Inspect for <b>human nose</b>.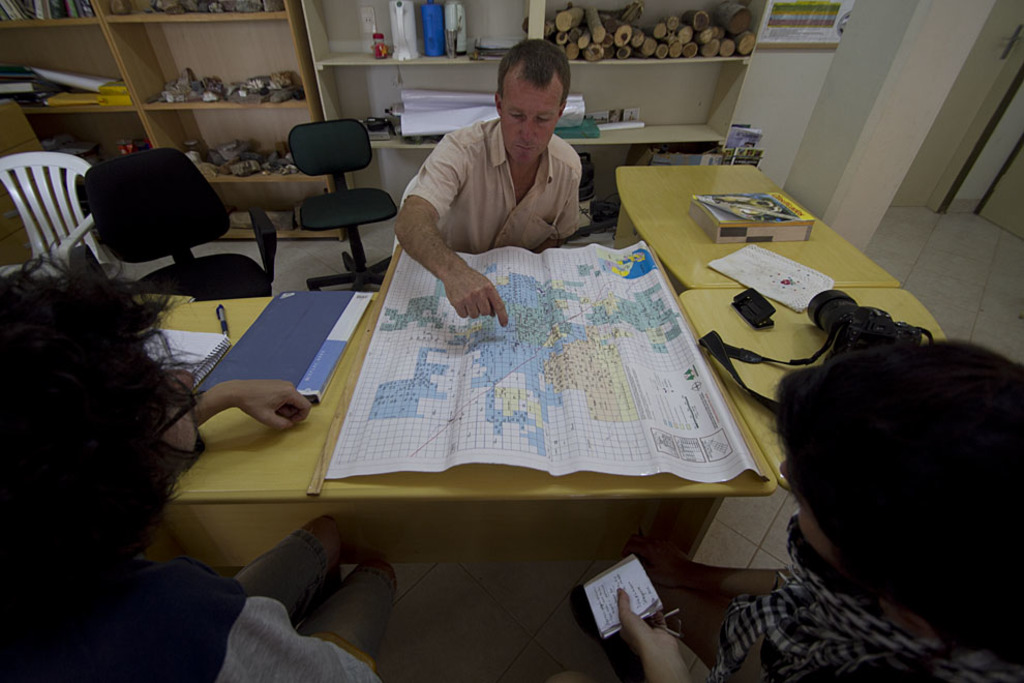
Inspection: [x1=521, y1=116, x2=537, y2=141].
